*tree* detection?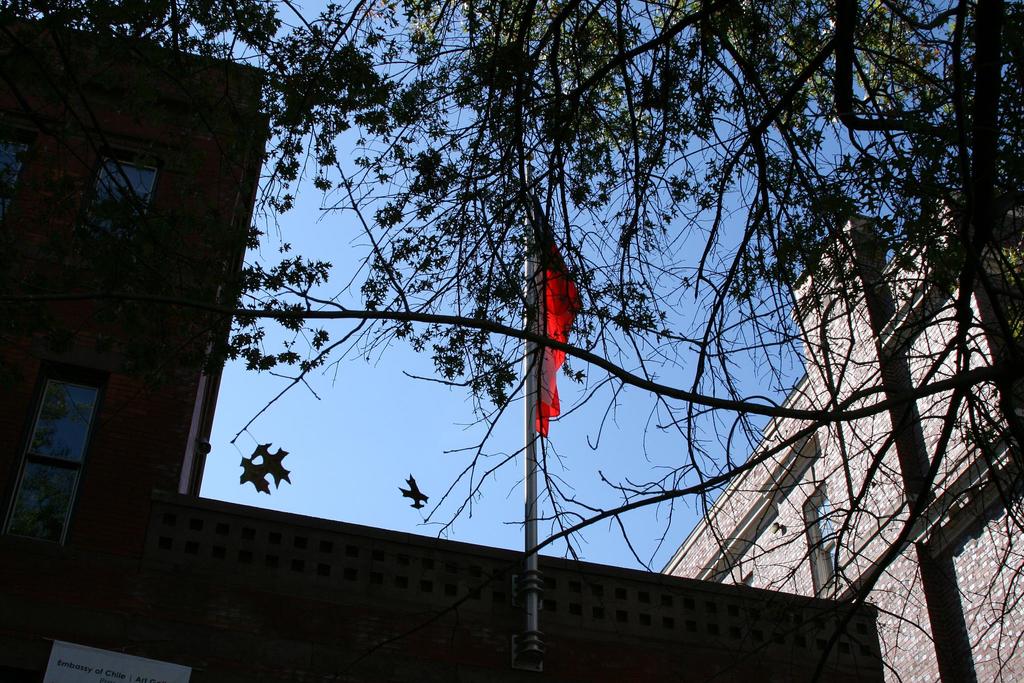
pyautogui.locateOnScreen(0, 0, 1023, 682)
